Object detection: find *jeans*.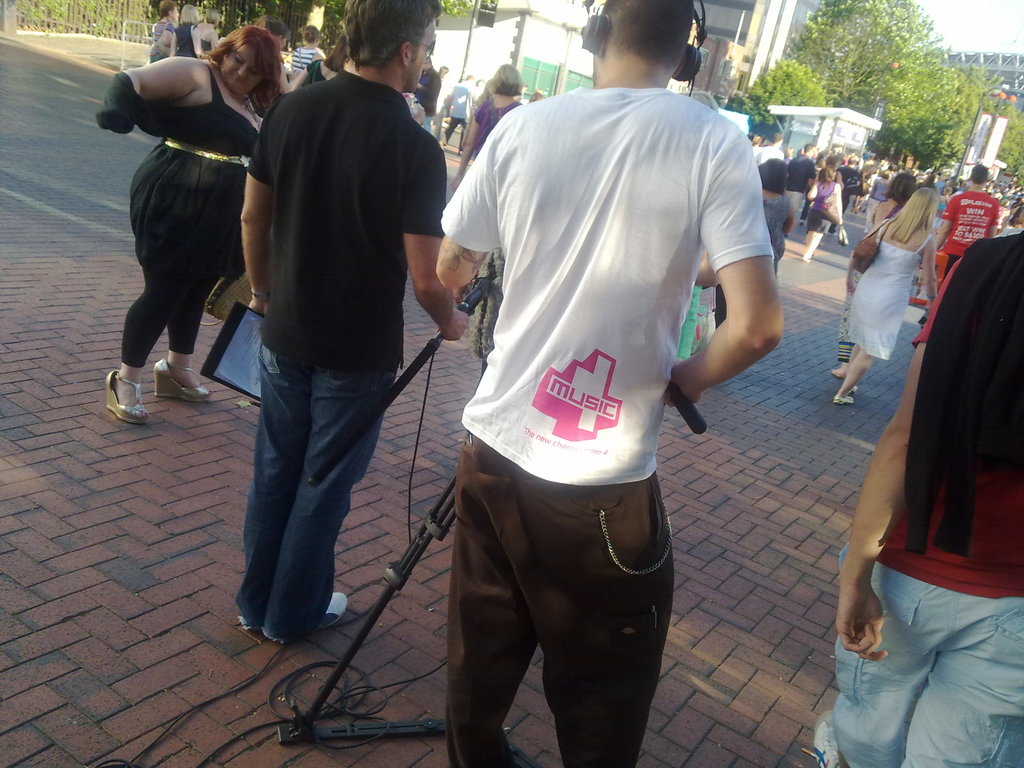
[441,428,676,762].
